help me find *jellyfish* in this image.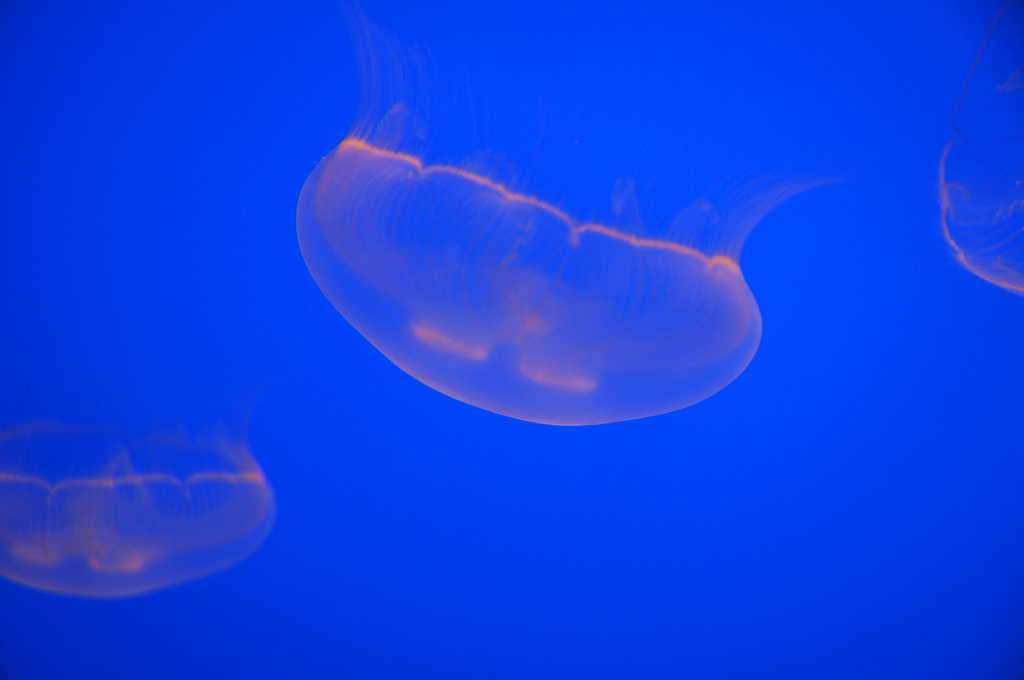
Found it: 931 0 1023 296.
